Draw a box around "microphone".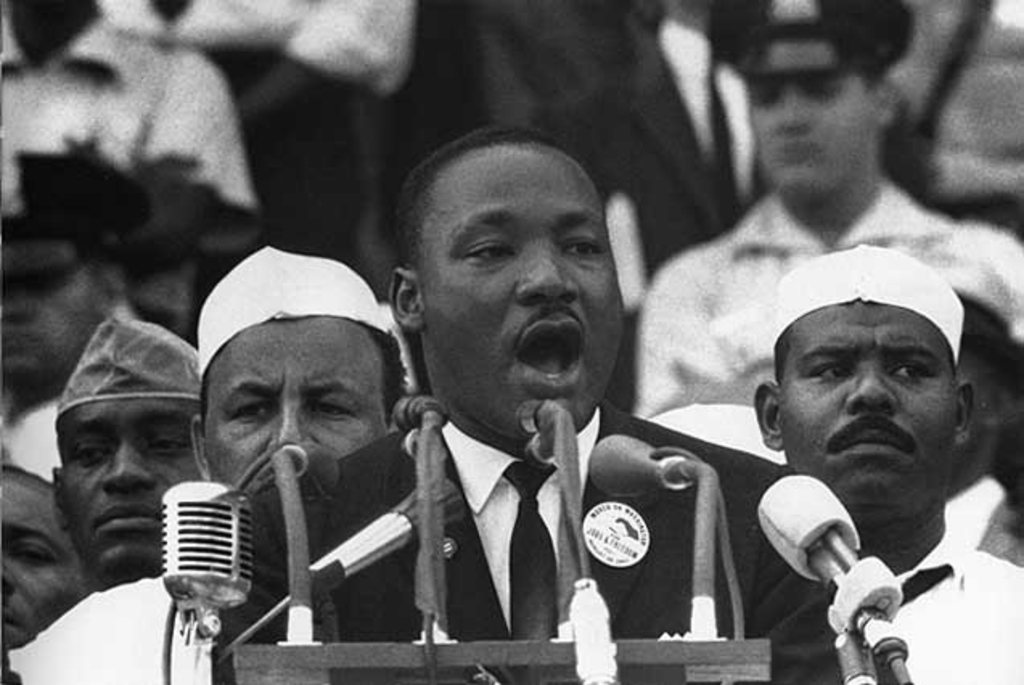
detection(580, 434, 711, 492).
